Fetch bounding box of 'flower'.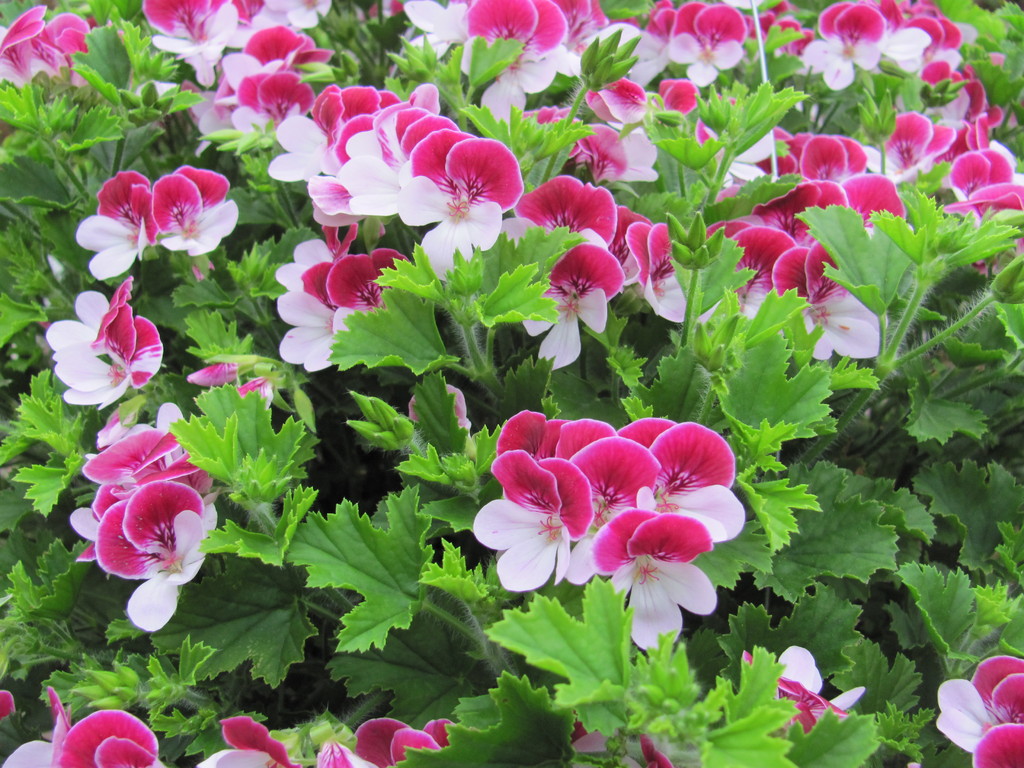
Bbox: pyautogui.locateOnScreen(573, 723, 664, 767).
